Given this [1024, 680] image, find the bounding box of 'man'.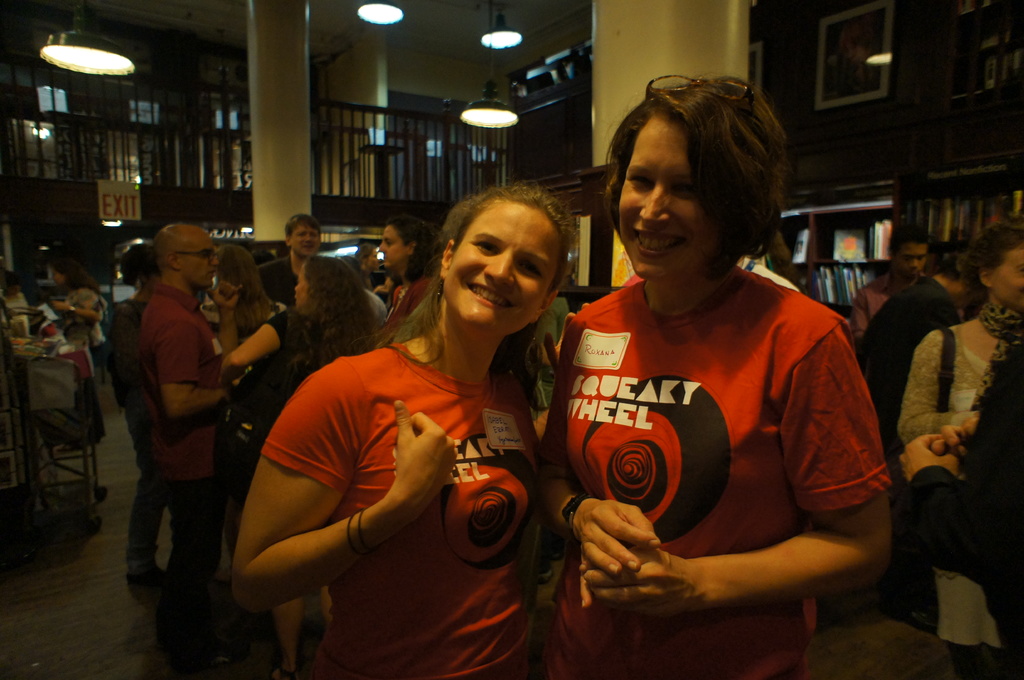
select_region(133, 219, 237, 663).
